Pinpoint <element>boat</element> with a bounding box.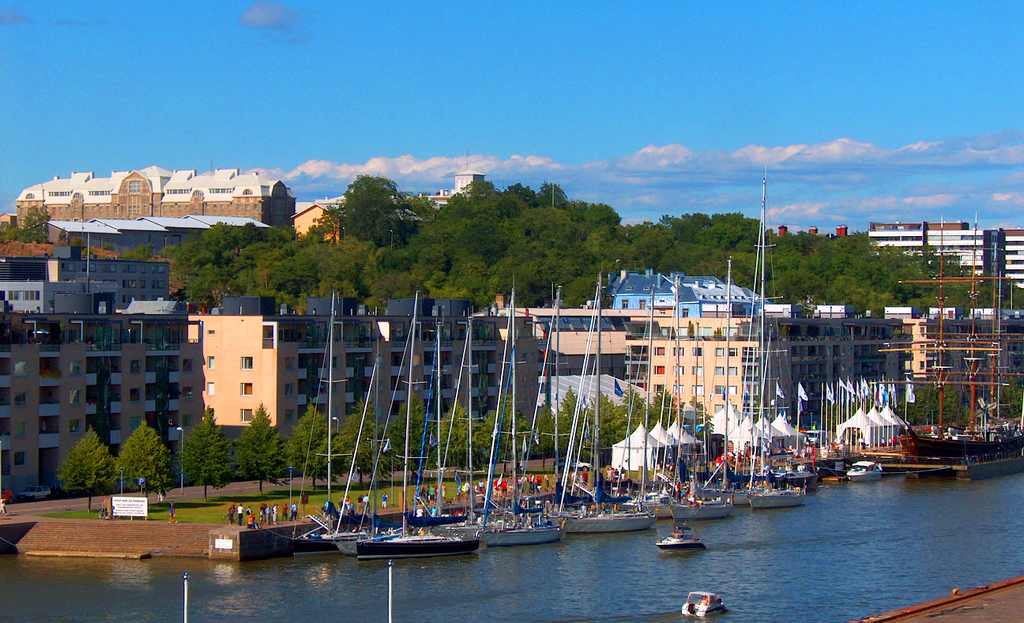
rect(684, 588, 729, 617).
